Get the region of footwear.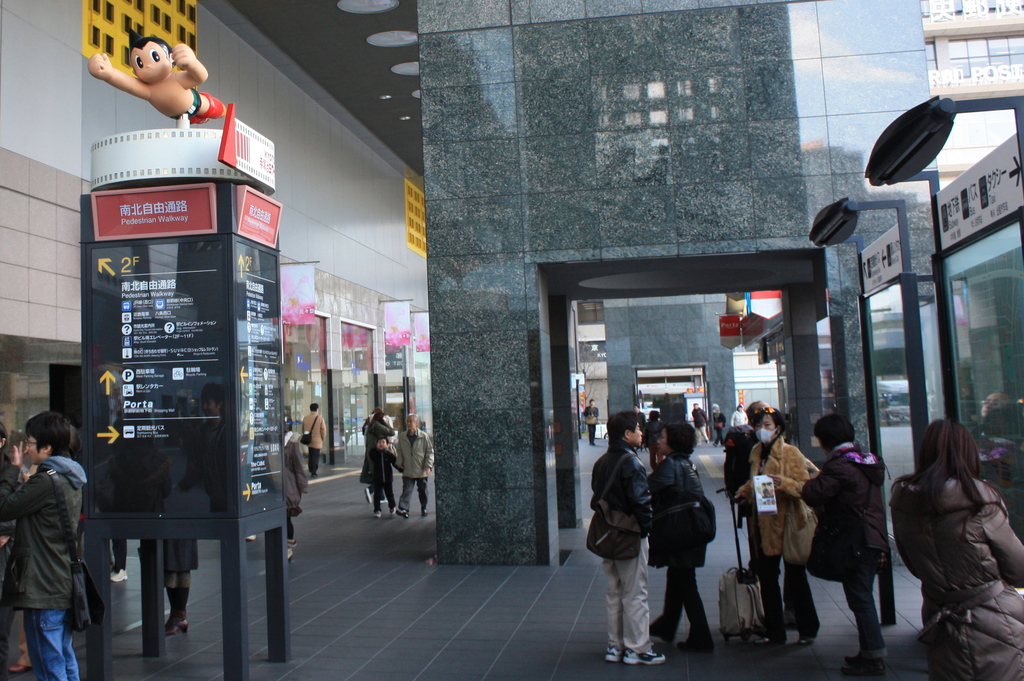
{"x1": 284, "y1": 541, "x2": 294, "y2": 565}.
